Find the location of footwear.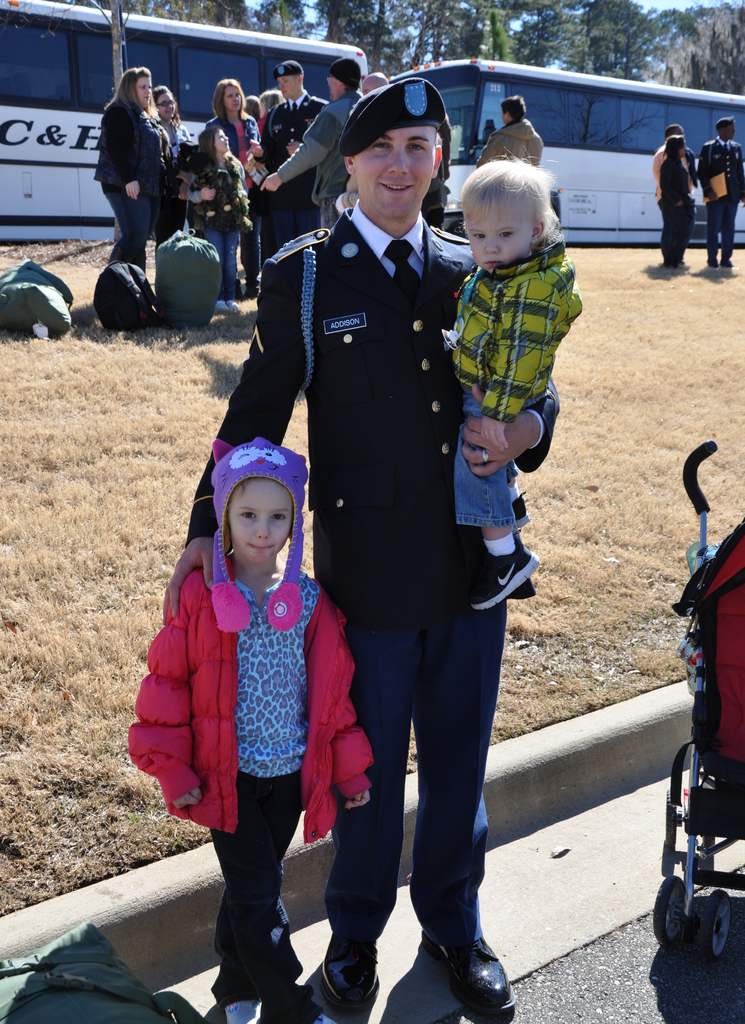
Location: l=470, t=539, r=540, b=611.
